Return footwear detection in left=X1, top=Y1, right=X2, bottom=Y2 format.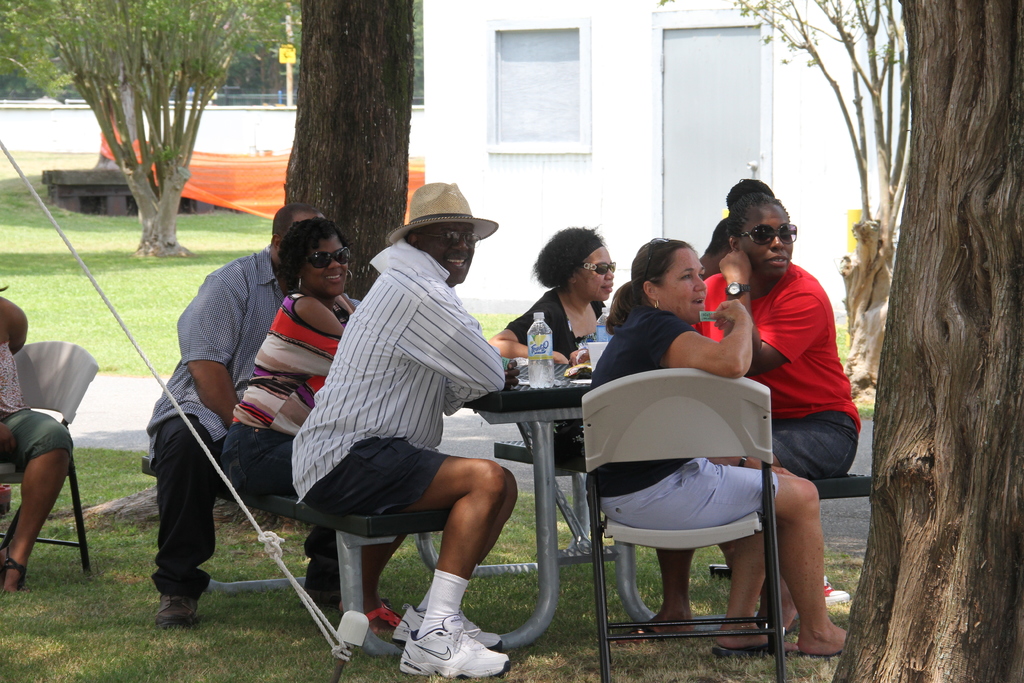
left=401, top=604, right=508, bottom=675.
